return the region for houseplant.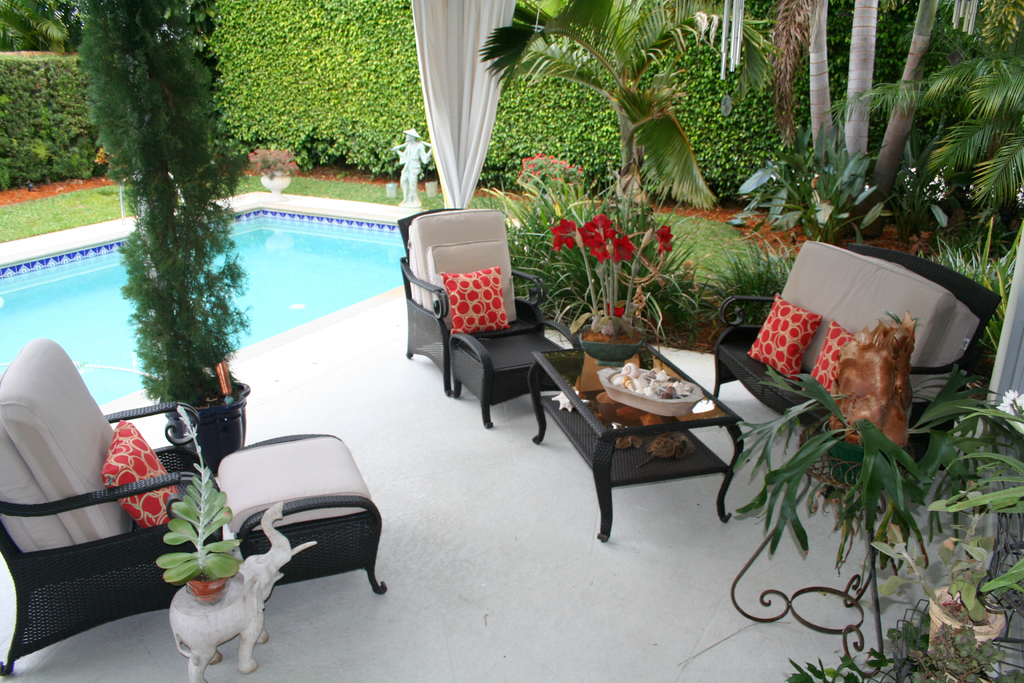
<region>490, 0, 789, 227</region>.
